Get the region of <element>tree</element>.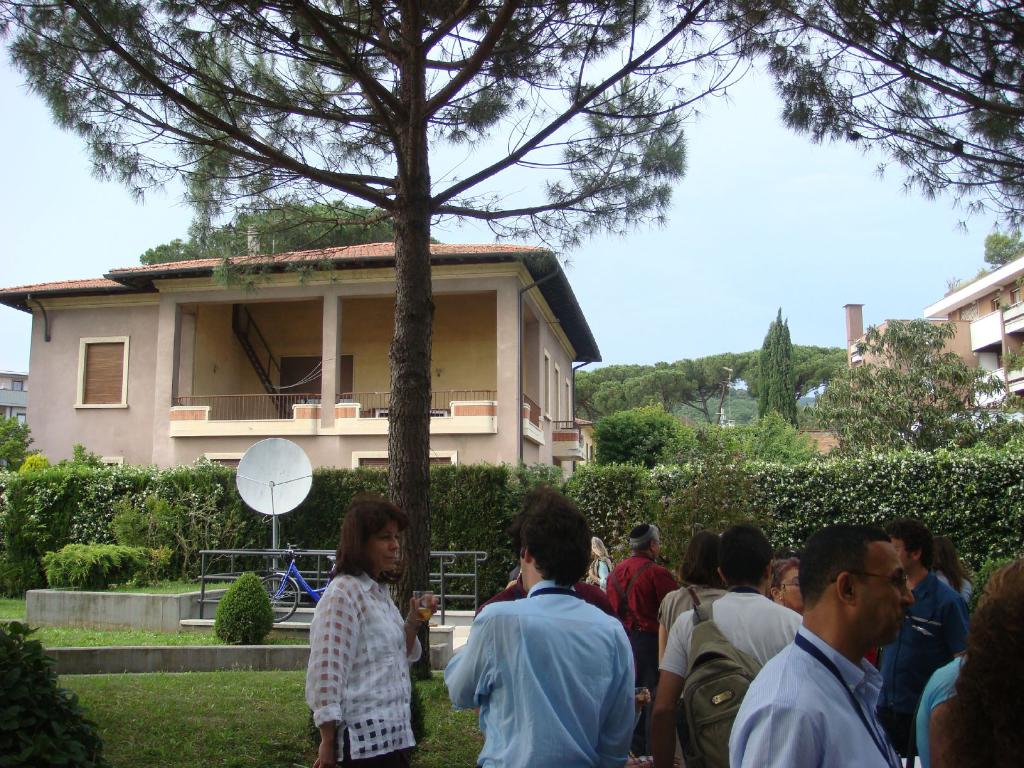
692:351:753:424.
